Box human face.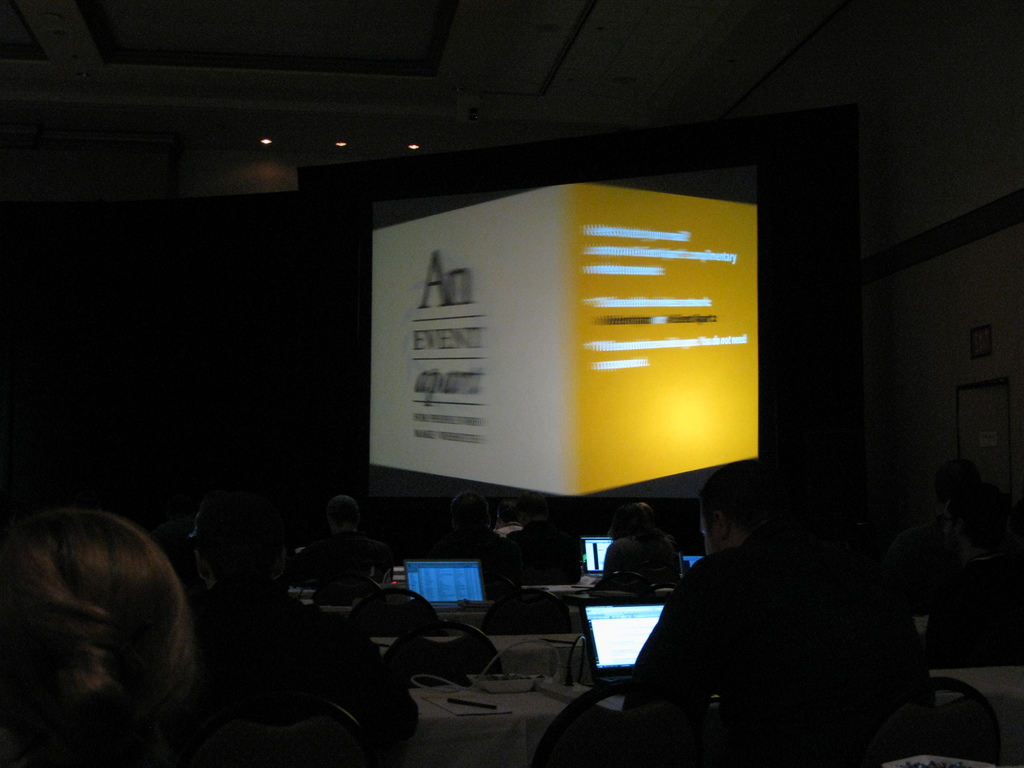
locate(938, 508, 954, 559).
